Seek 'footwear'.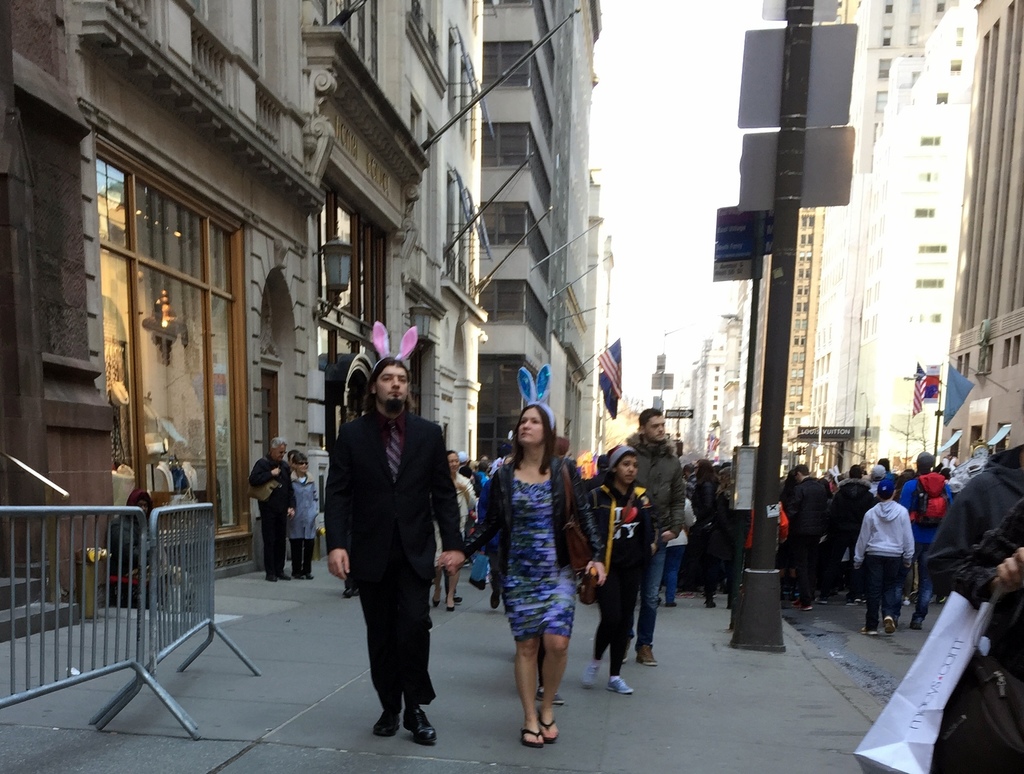
[488, 592, 499, 609].
